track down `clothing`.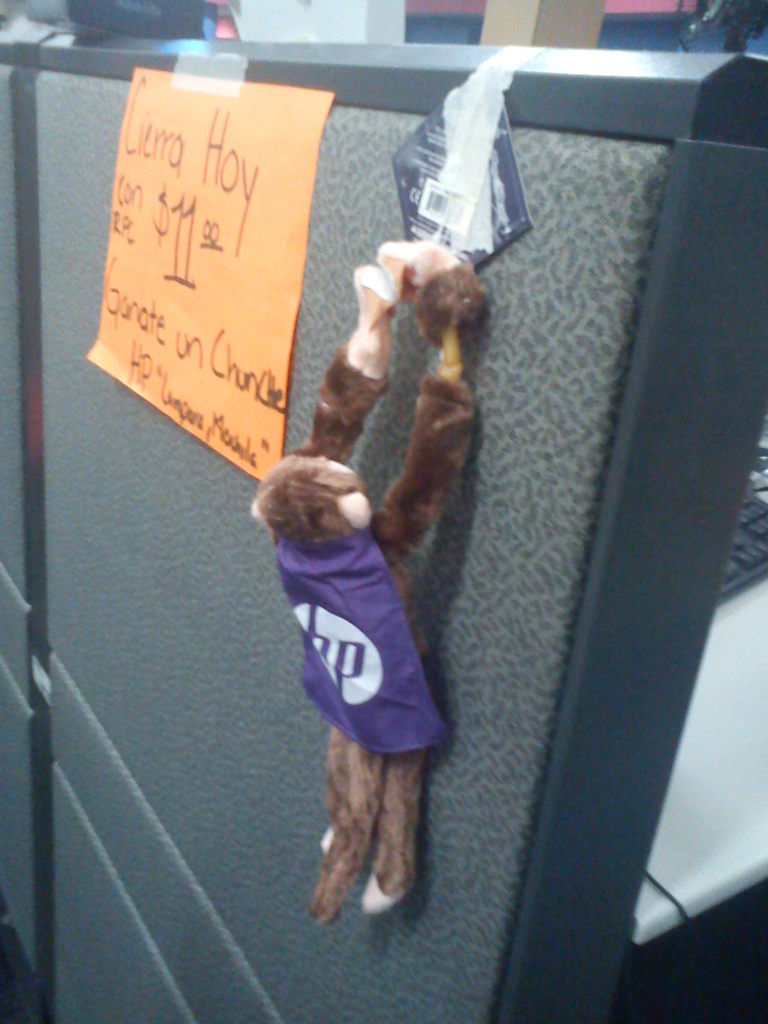
Tracked to select_region(275, 514, 443, 753).
